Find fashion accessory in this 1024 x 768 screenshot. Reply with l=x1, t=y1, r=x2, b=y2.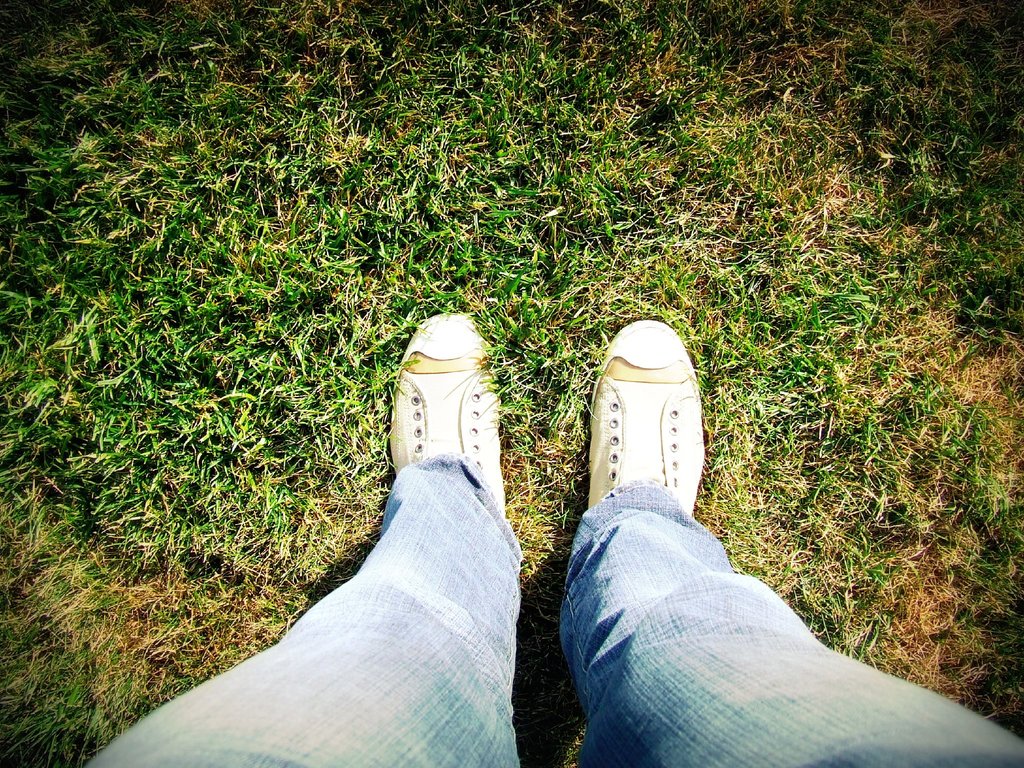
l=390, t=316, r=511, b=520.
